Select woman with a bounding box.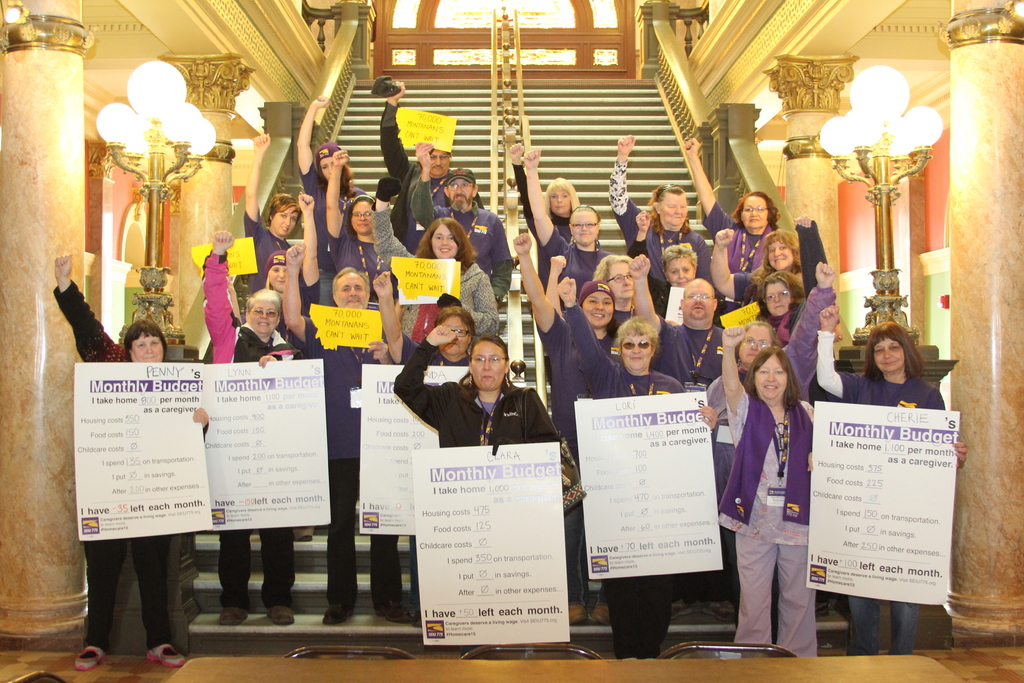
x1=709 y1=224 x2=799 y2=302.
